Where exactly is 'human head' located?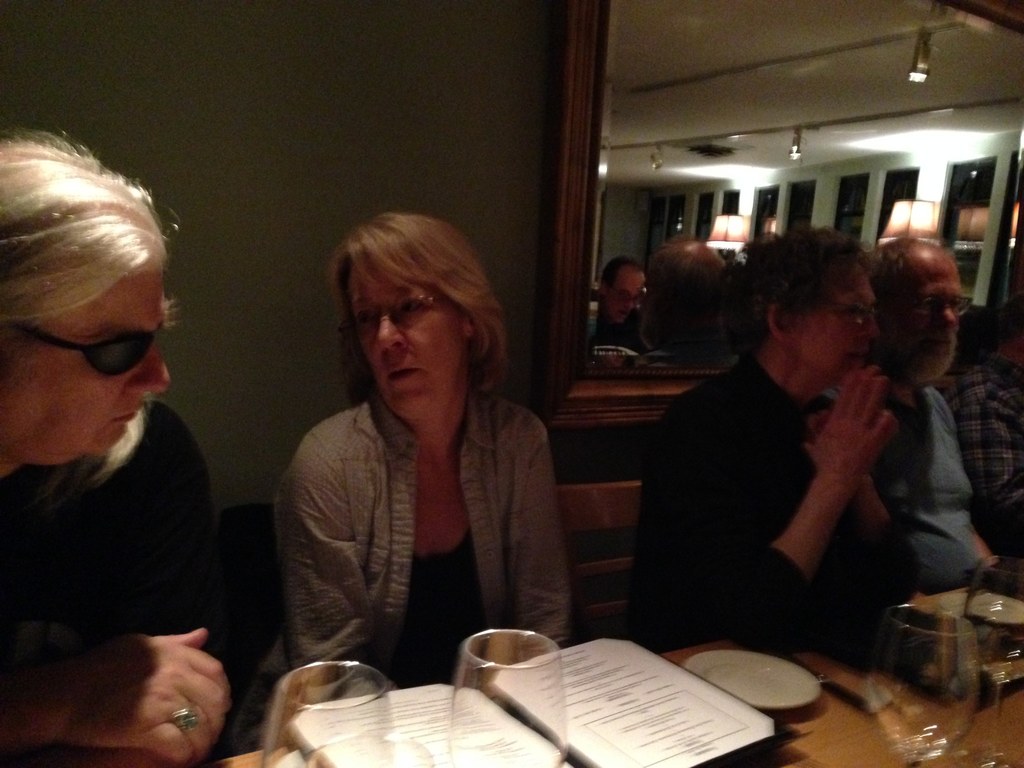
Its bounding box is (x1=712, y1=221, x2=874, y2=382).
